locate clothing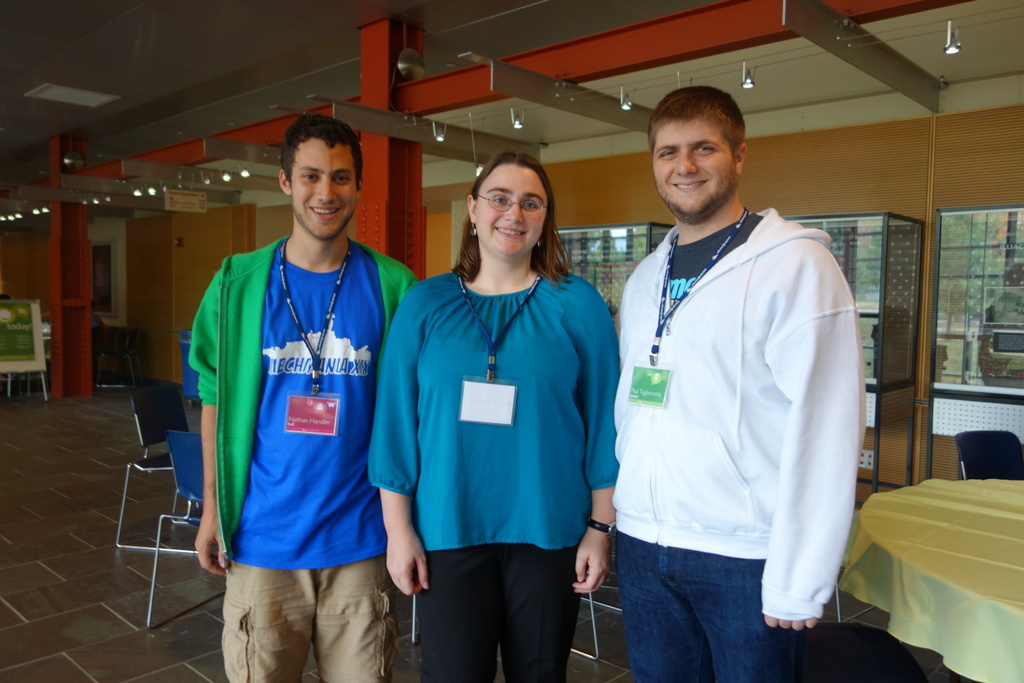
box=[192, 235, 419, 682]
